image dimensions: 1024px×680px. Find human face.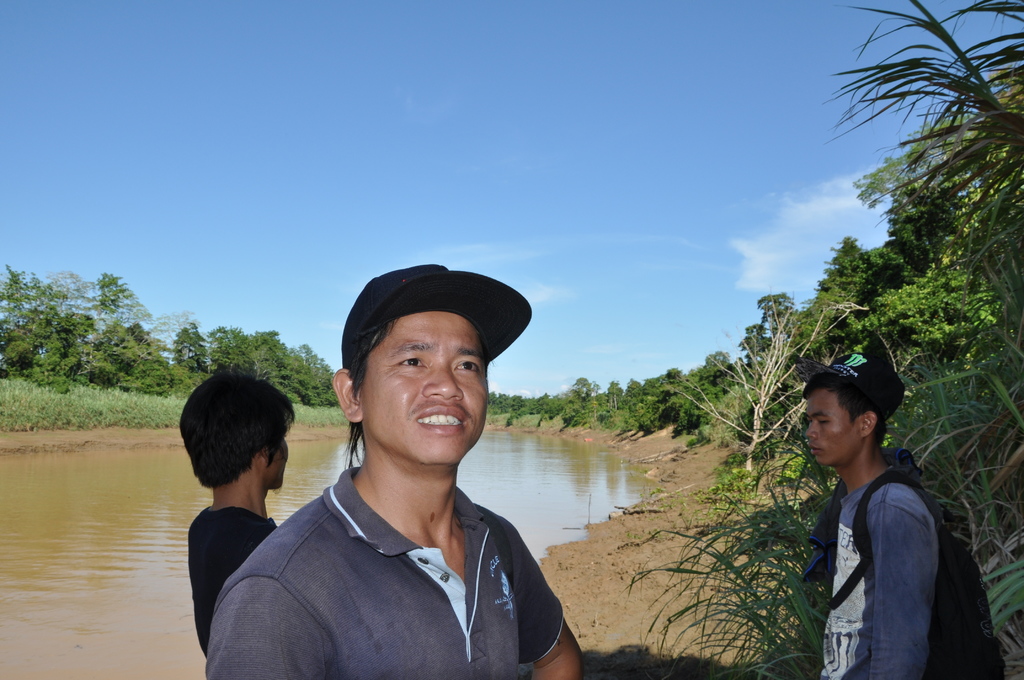
crop(355, 308, 488, 464).
